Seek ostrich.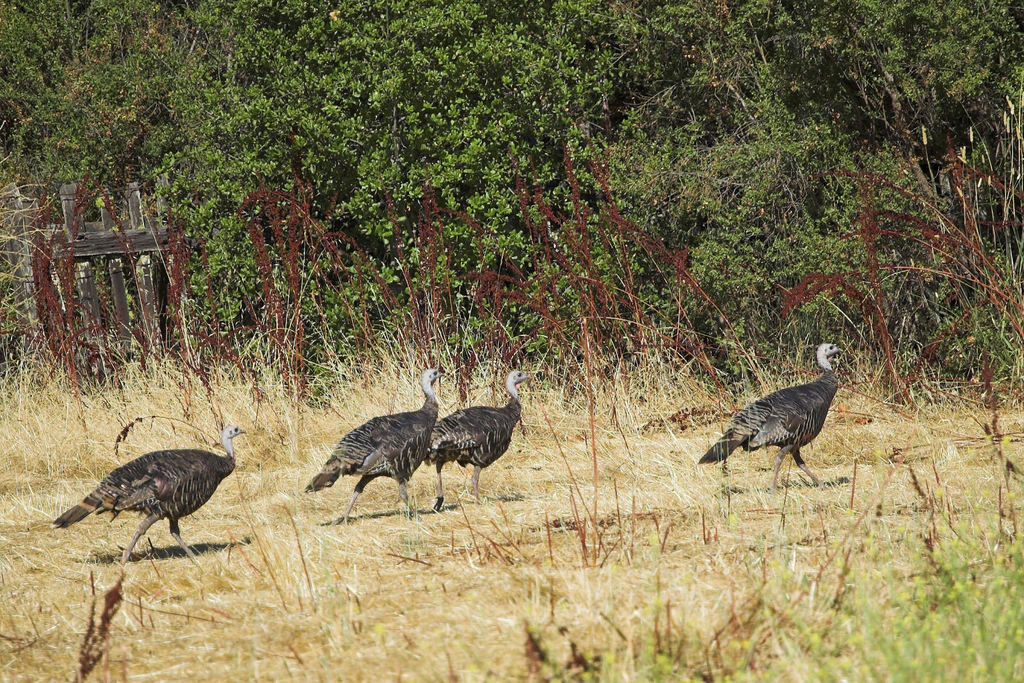
{"x1": 52, "y1": 390, "x2": 242, "y2": 575}.
